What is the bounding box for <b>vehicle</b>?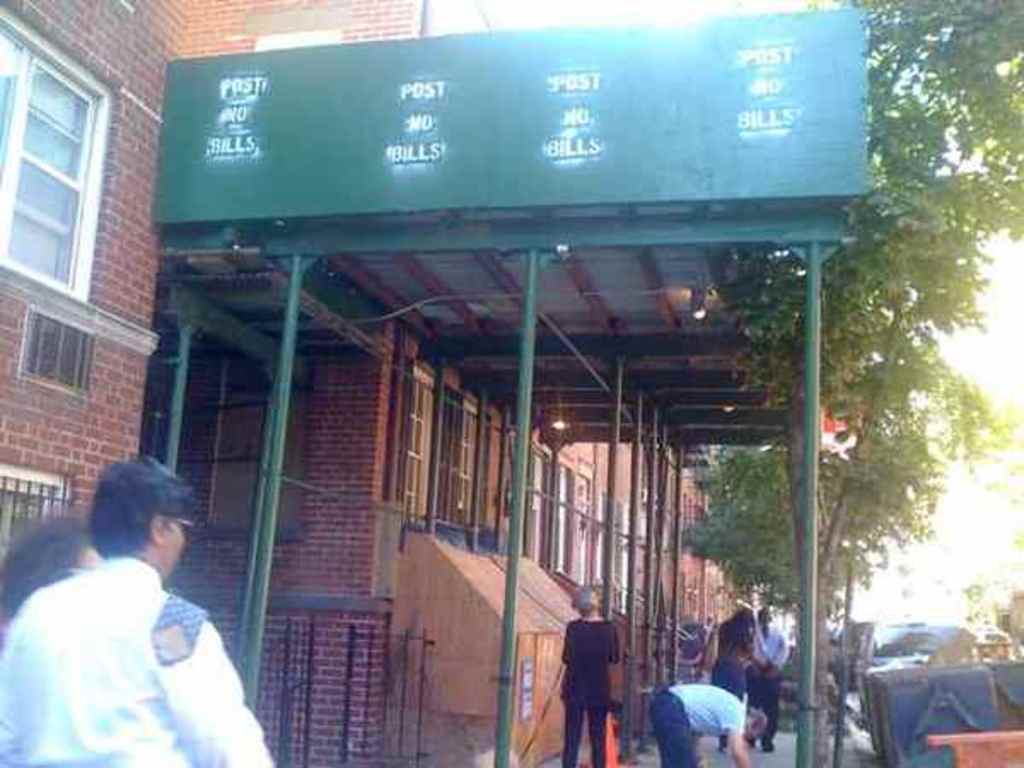
region(829, 618, 857, 679).
